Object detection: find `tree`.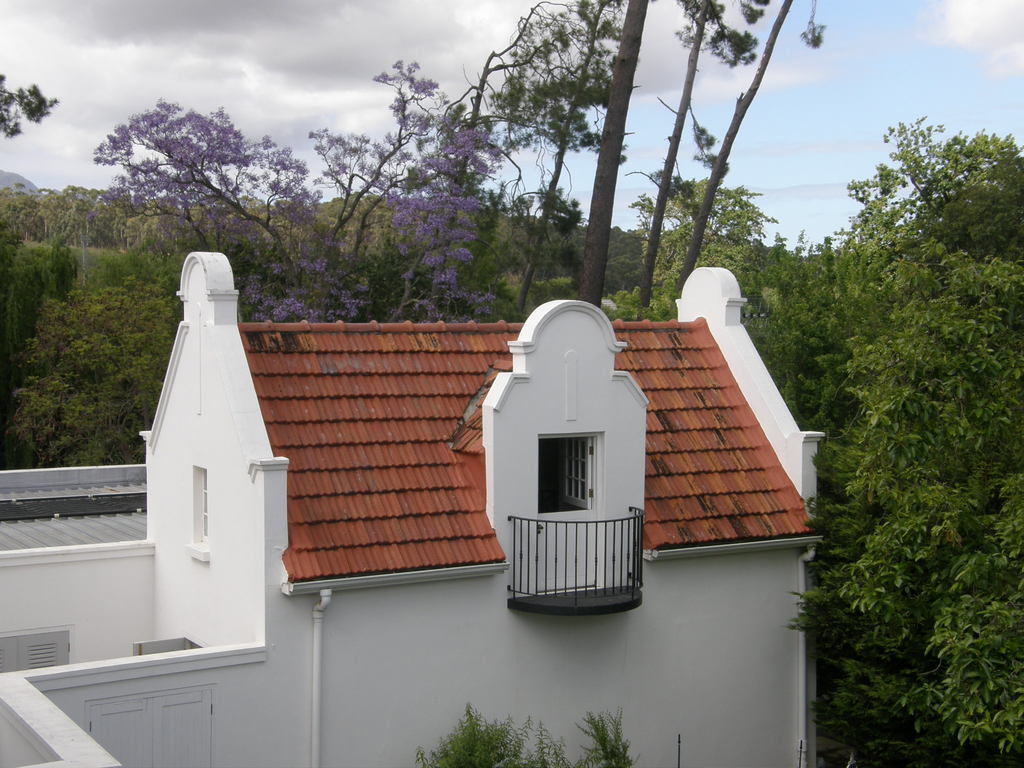
x1=0, y1=220, x2=79, y2=420.
